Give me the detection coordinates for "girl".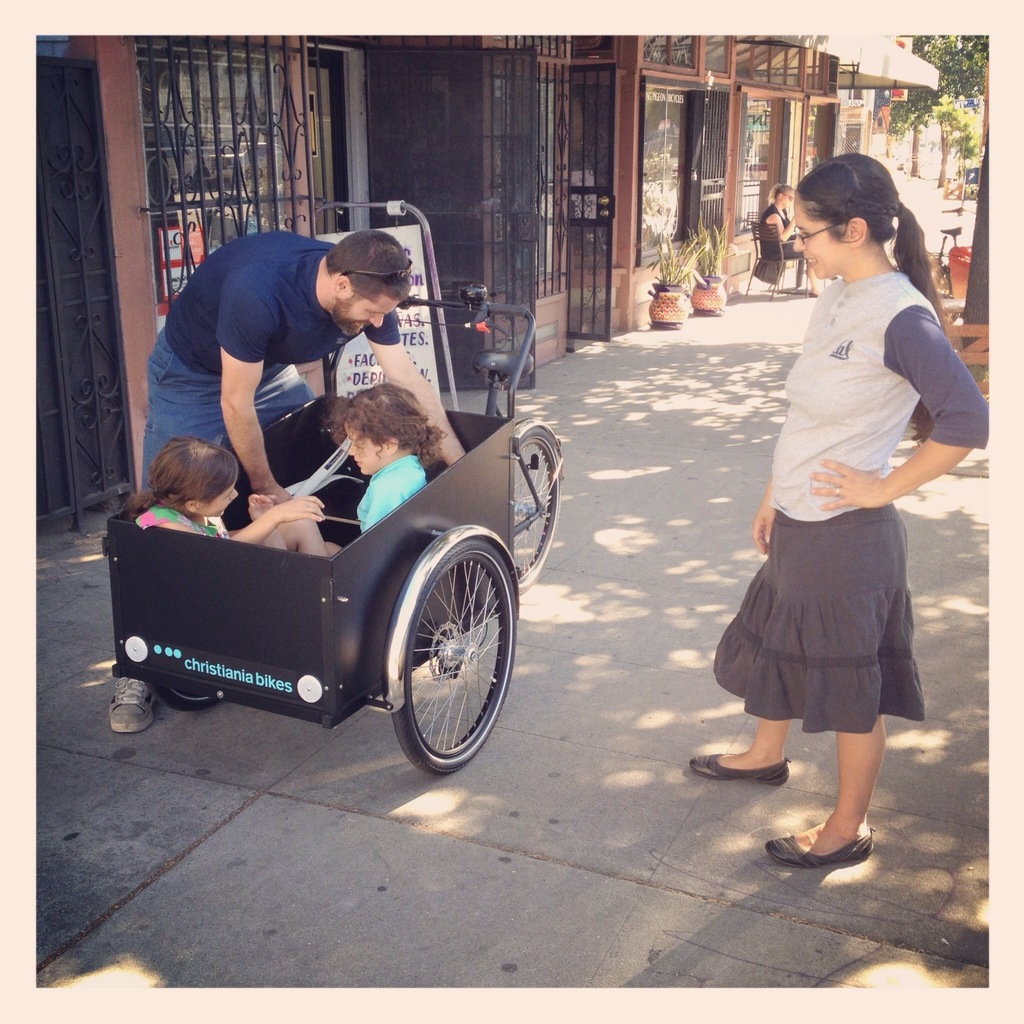
box(762, 183, 819, 294).
